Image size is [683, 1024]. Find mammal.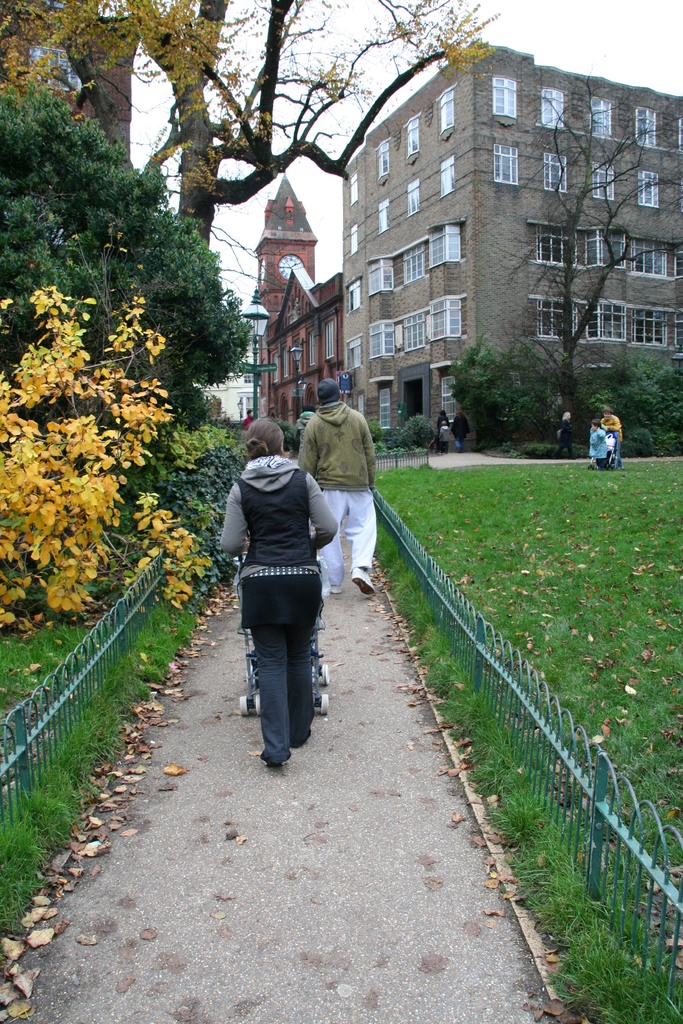
[x1=440, y1=420, x2=450, y2=455].
